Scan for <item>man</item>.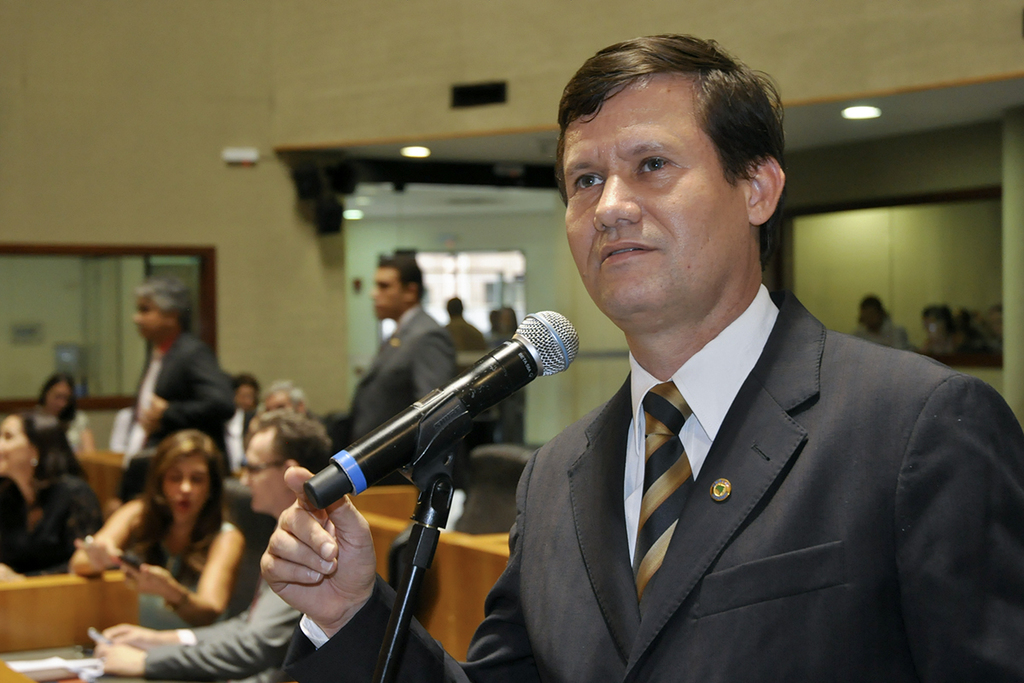
Scan result: [x1=239, y1=379, x2=304, y2=426].
